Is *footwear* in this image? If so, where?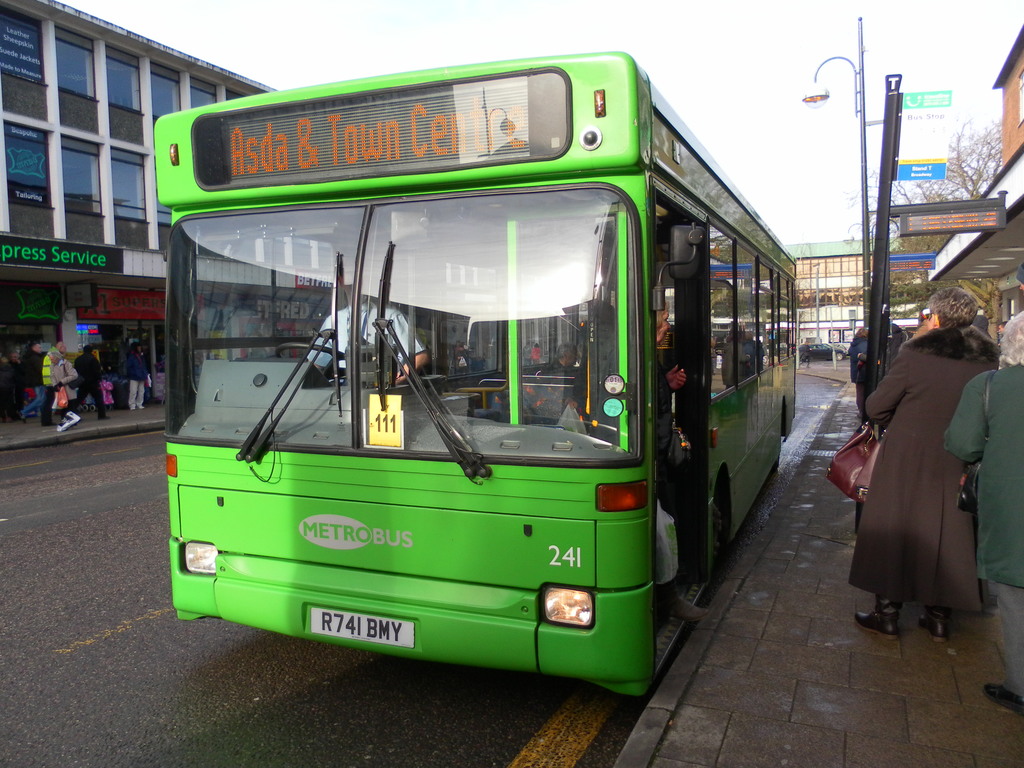
Yes, at <region>653, 585, 711, 625</region>.
